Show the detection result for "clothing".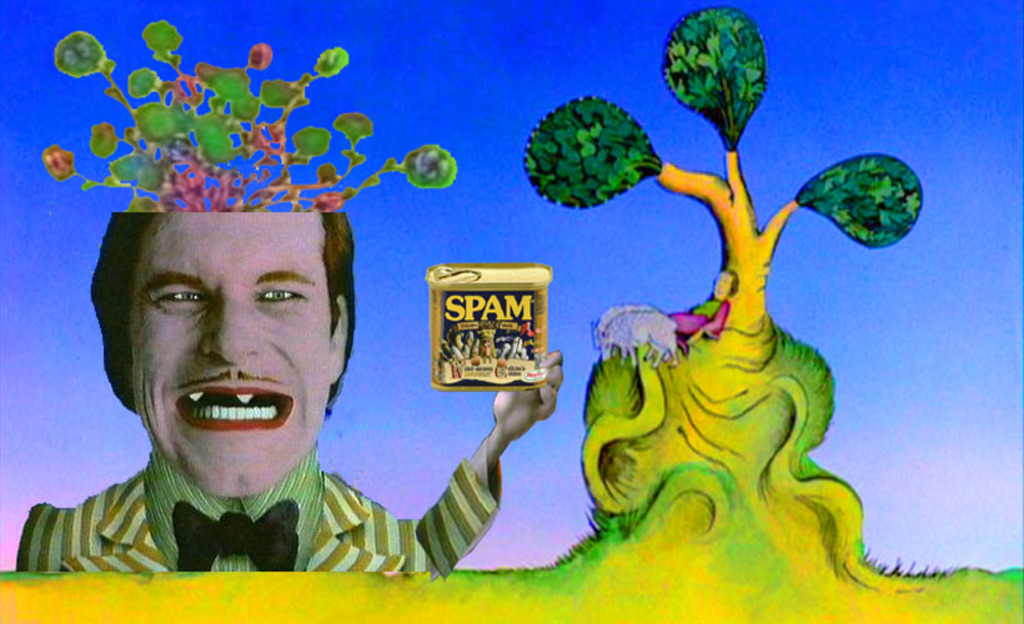
[x1=667, y1=298, x2=731, y2=351].
